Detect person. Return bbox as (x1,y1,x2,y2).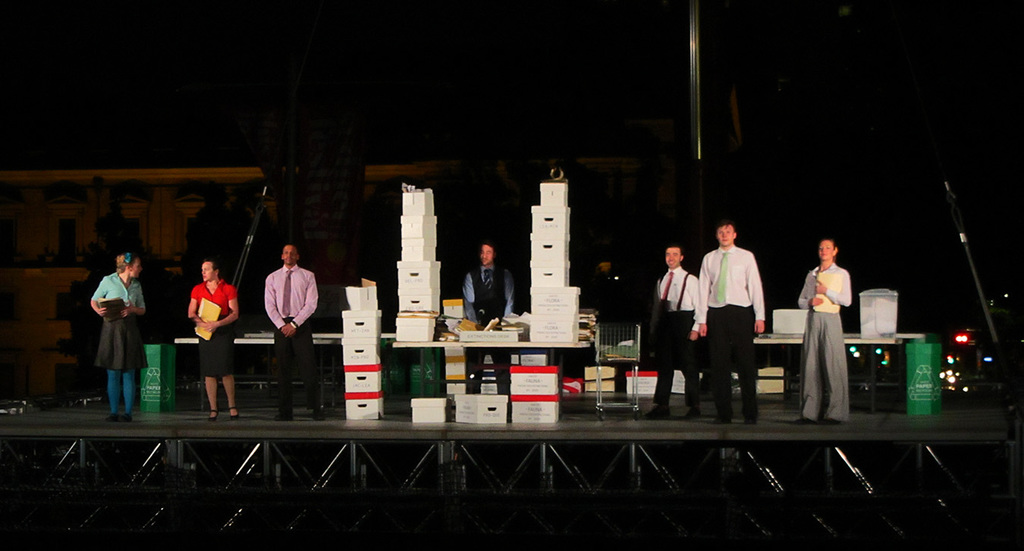
(80,240,149,414).
